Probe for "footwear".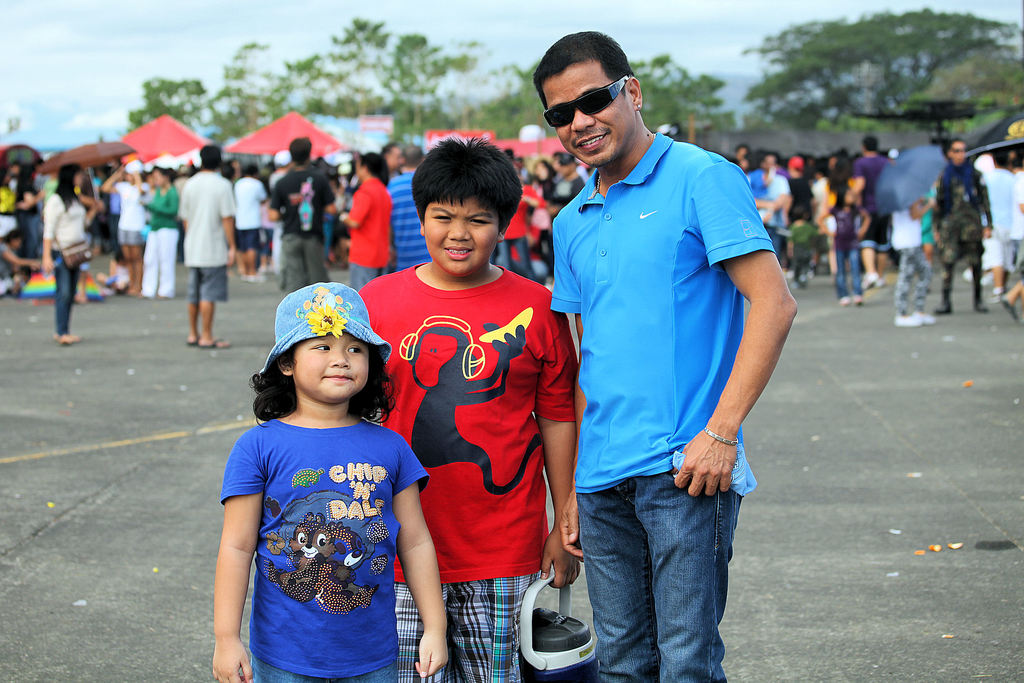
Probe result: {"left": 854, "top": 297, "right": 863, "bottom": 306}.
